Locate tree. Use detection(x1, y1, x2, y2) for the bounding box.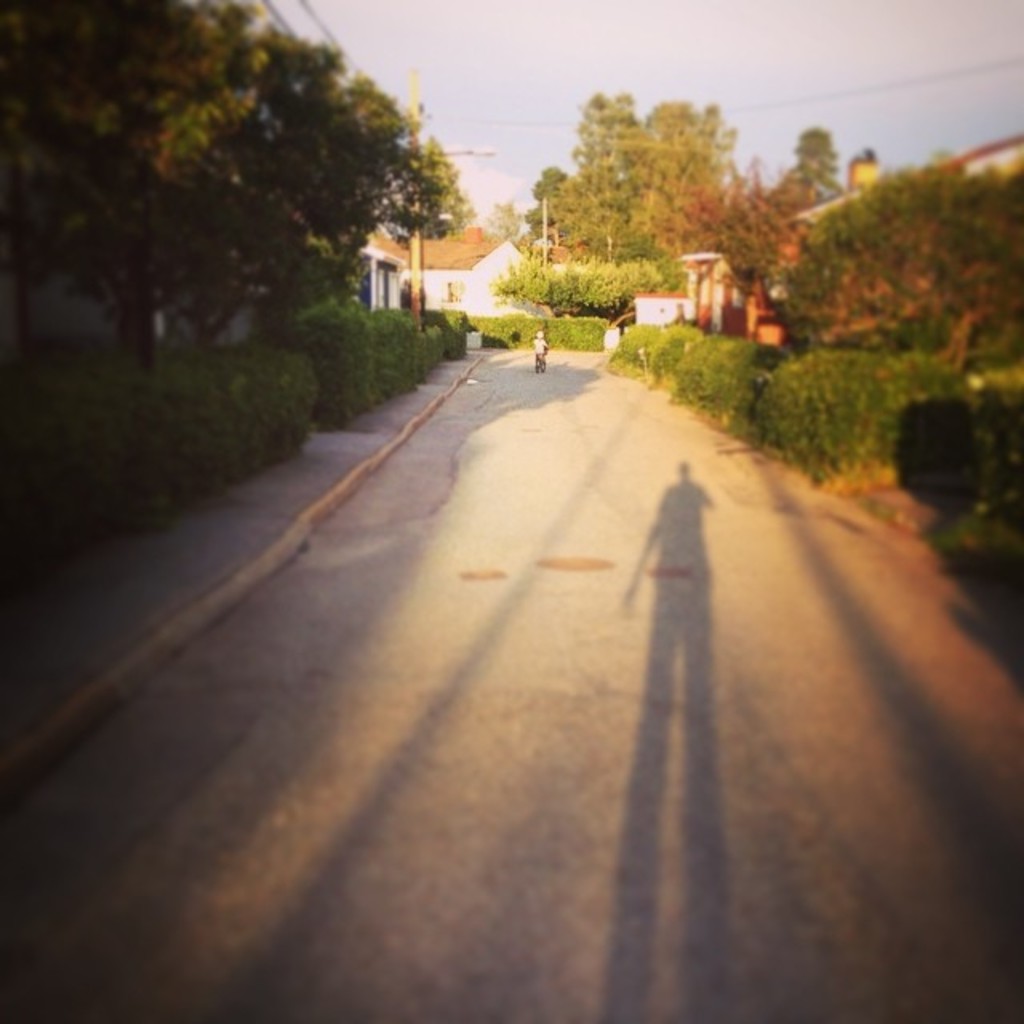
detection(482, 200, 525, 238).
